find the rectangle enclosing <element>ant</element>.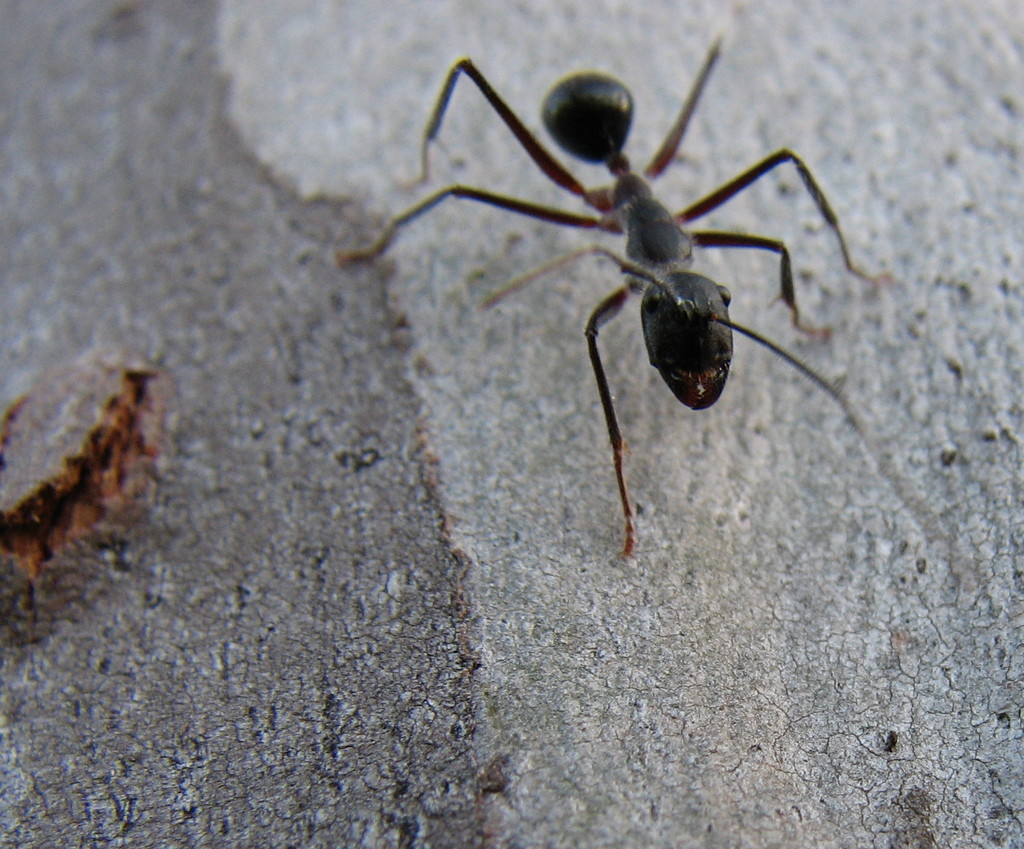
336, 27, 901, 590.
